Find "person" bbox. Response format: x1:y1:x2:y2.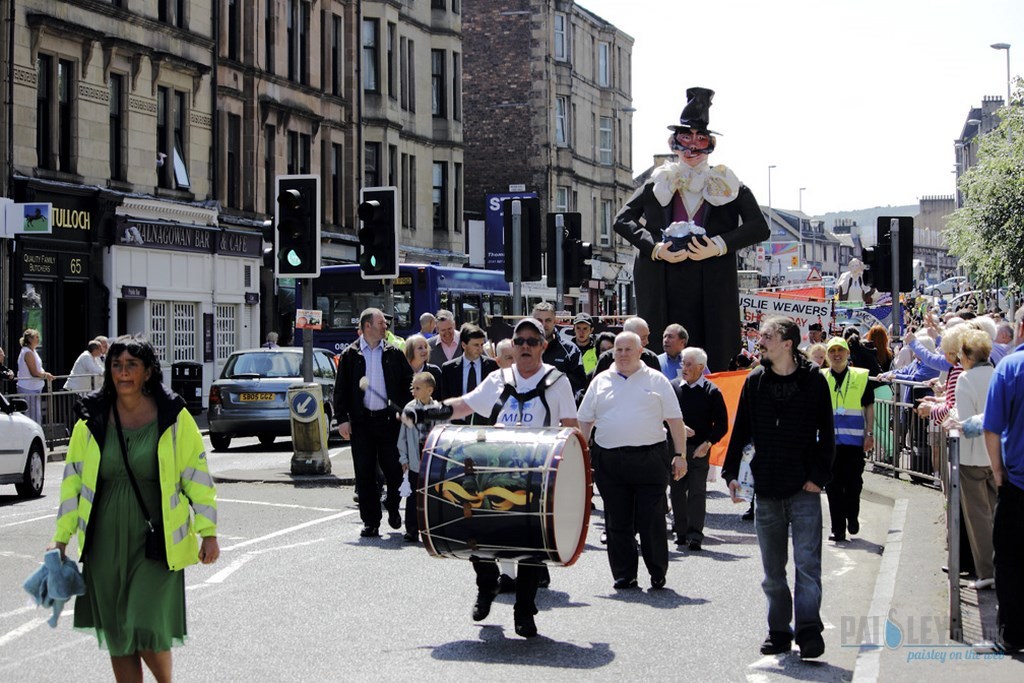
62:341:99:425.
